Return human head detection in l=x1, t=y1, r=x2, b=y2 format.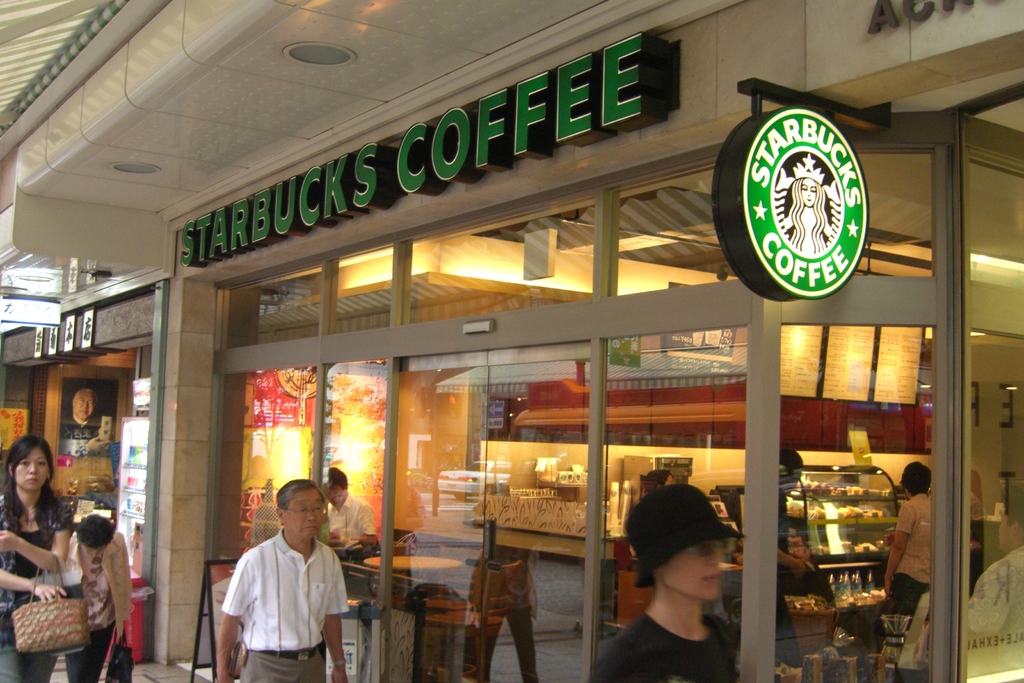
l=623, t=483, r=745, b=605.
